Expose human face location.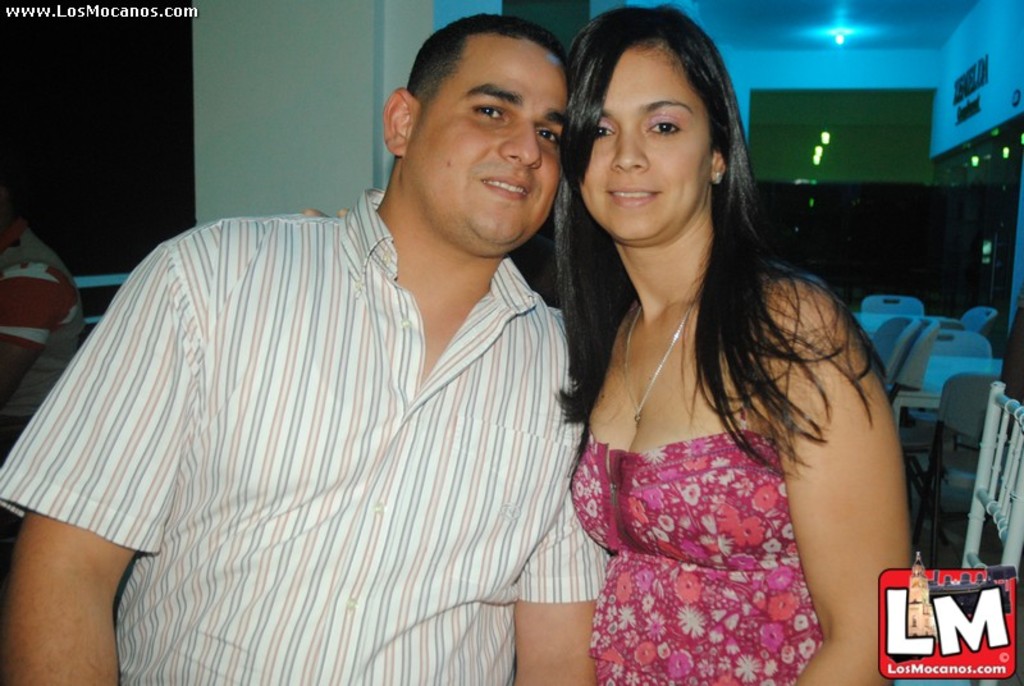
Exposed at BBox(580, 47, 710, 248).
